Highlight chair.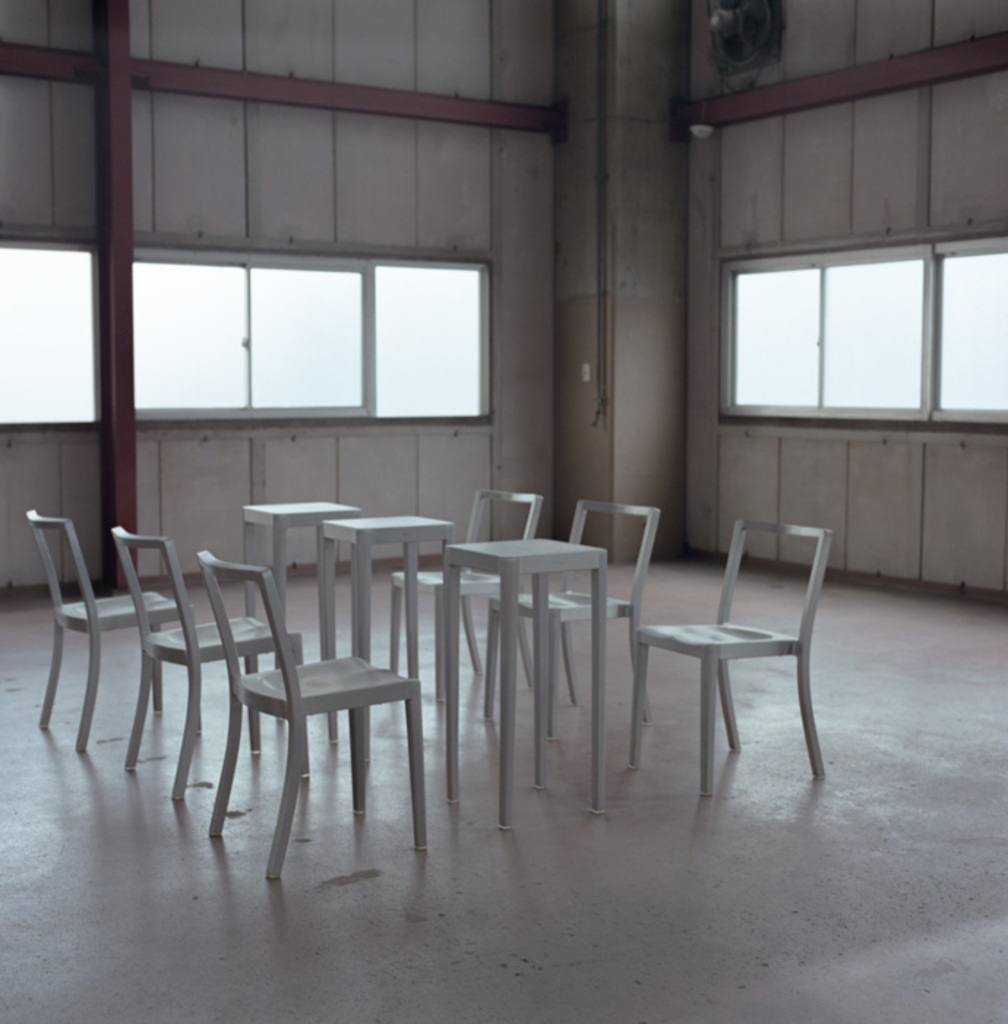
Highlighted region: 483,496,667,739.
